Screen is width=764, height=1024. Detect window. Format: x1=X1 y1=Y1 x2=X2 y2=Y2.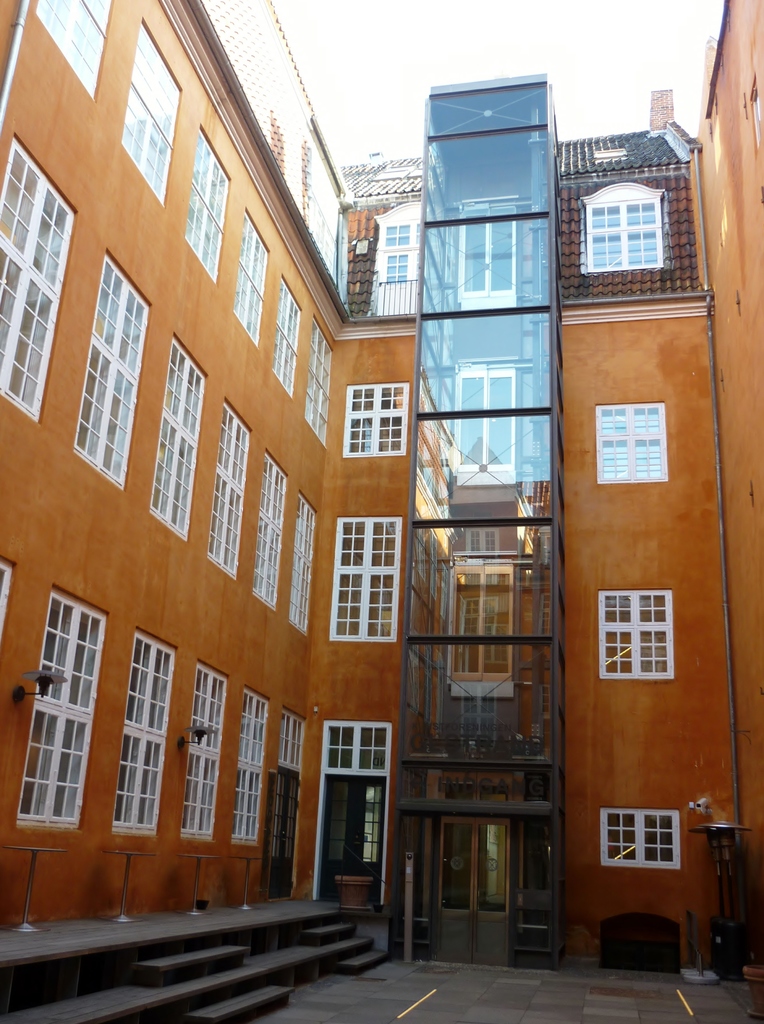
x1=574 y1=193 x2=665 y2=274.
